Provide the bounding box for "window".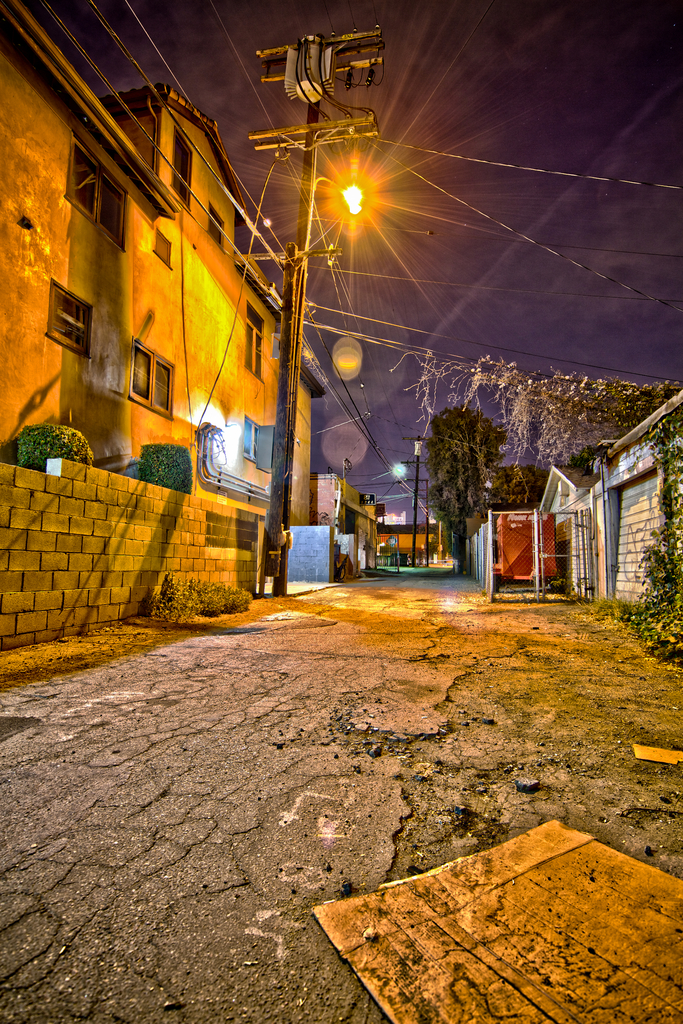
bbox=[239, 316, 268, 385].
